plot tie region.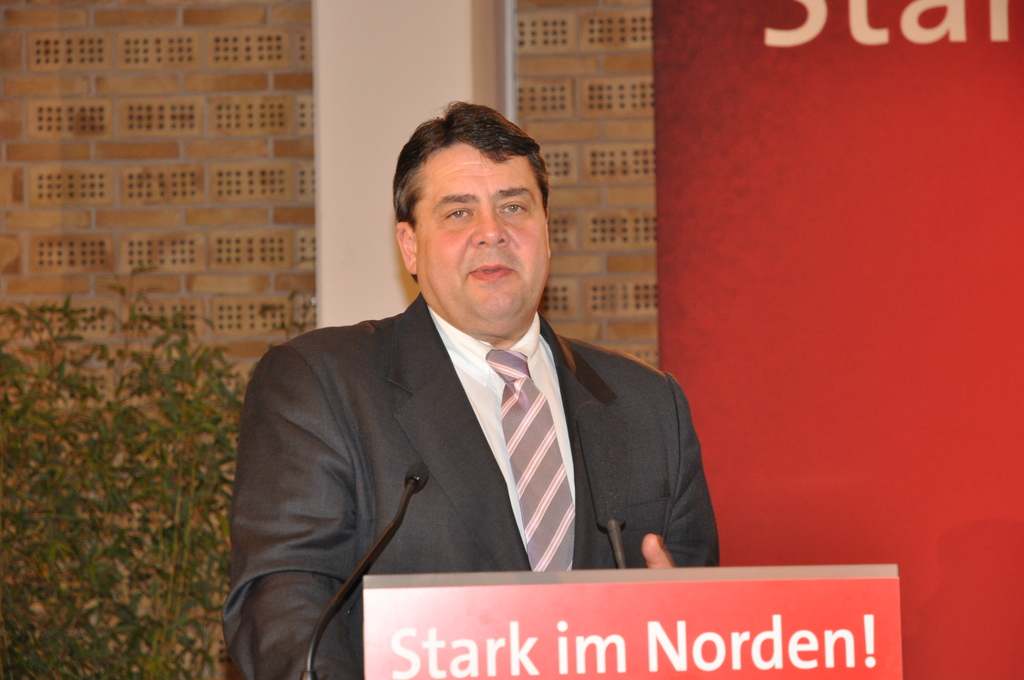
Plotted at <box>485,345,575,570</box>.
